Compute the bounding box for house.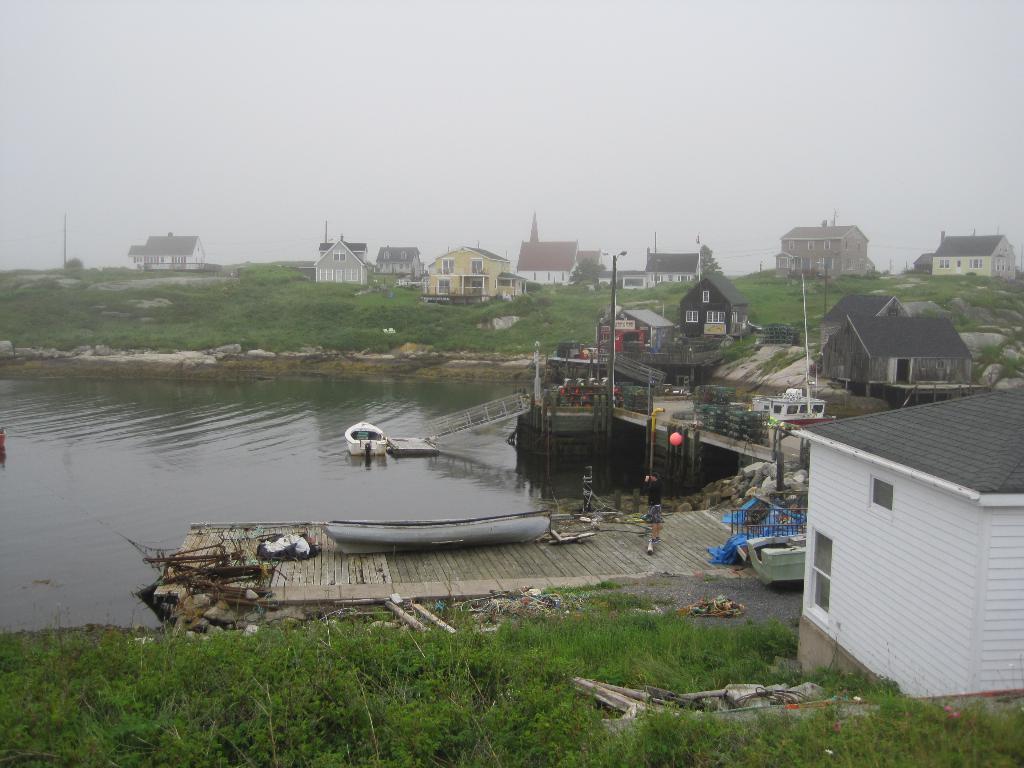
(308,229,371,291).
